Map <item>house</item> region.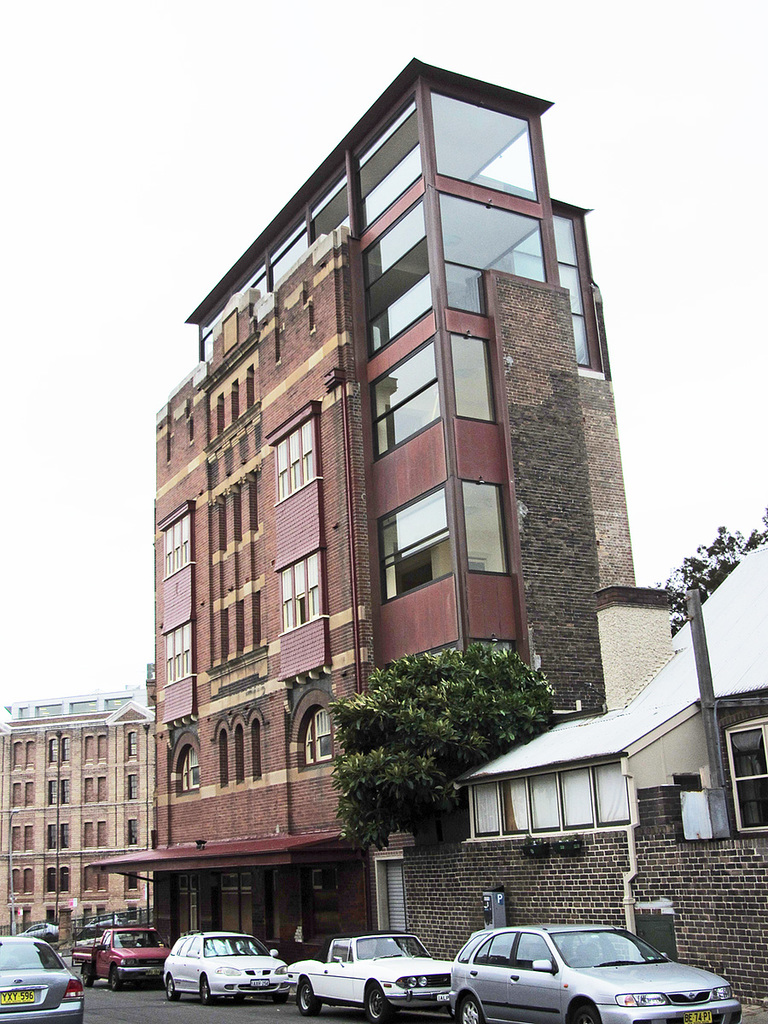
Mapped to <region>147, 38, 659, 863</region>.
